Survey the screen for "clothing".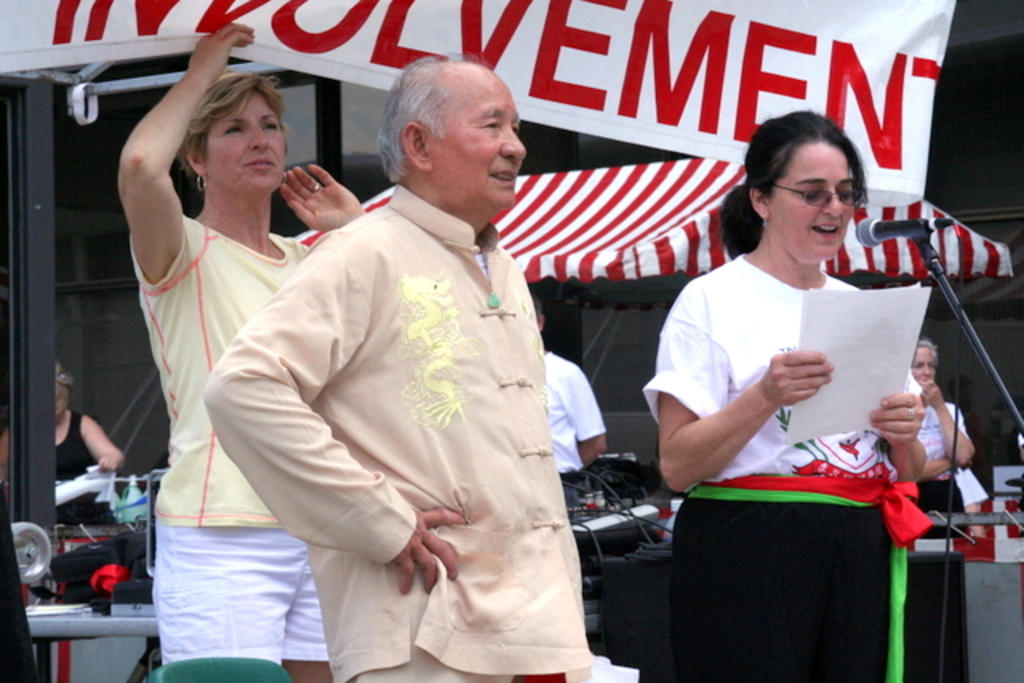
Survey found: (x1=147, y1=213, x2=296, y2=669).
